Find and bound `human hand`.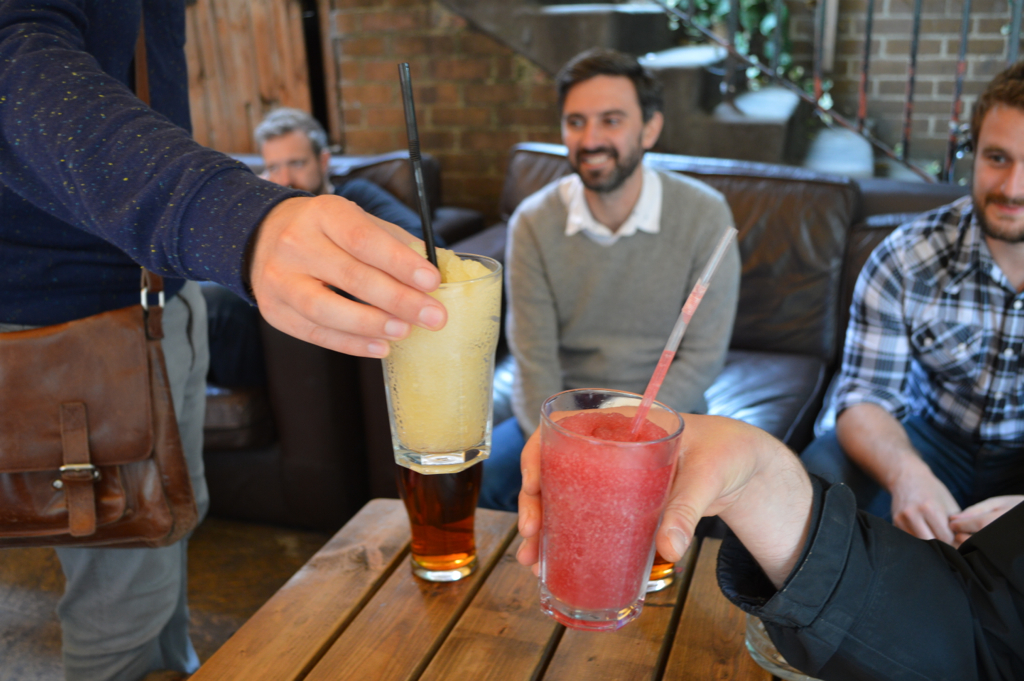
Bound: [889,475,962,547].
